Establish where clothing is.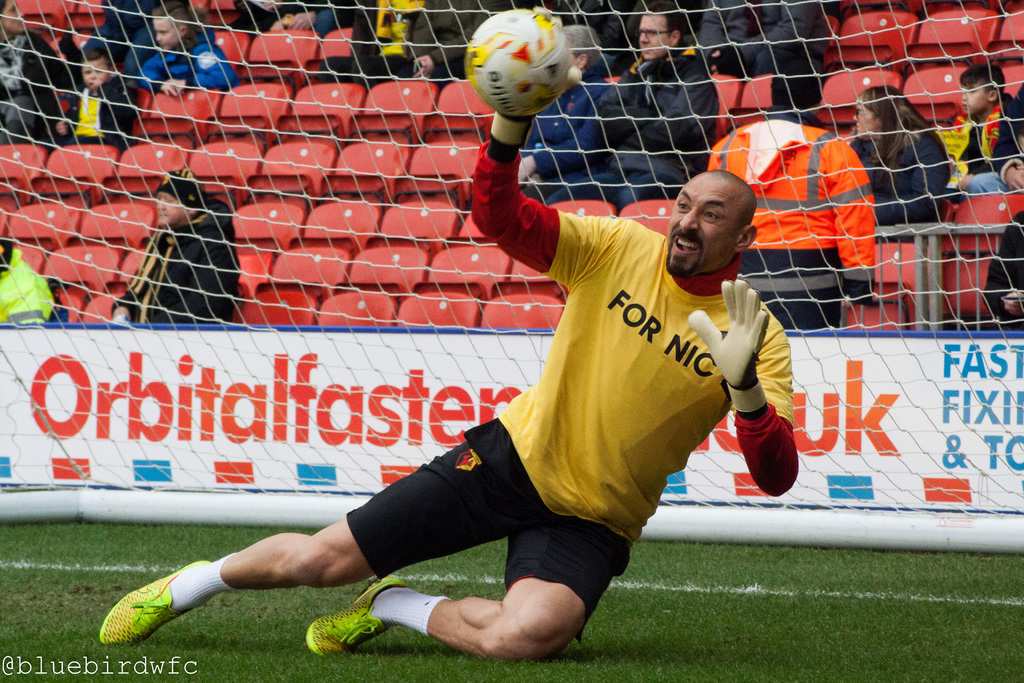
Established at (547,47,719,212).
